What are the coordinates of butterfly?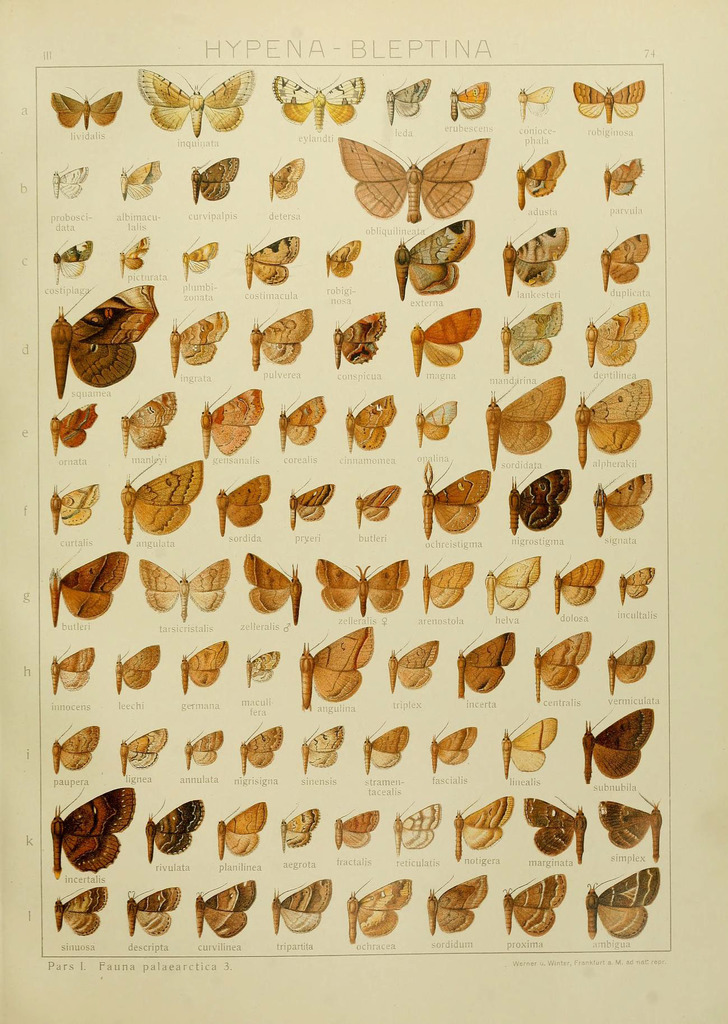
<box>49,881,108,934</box>.
